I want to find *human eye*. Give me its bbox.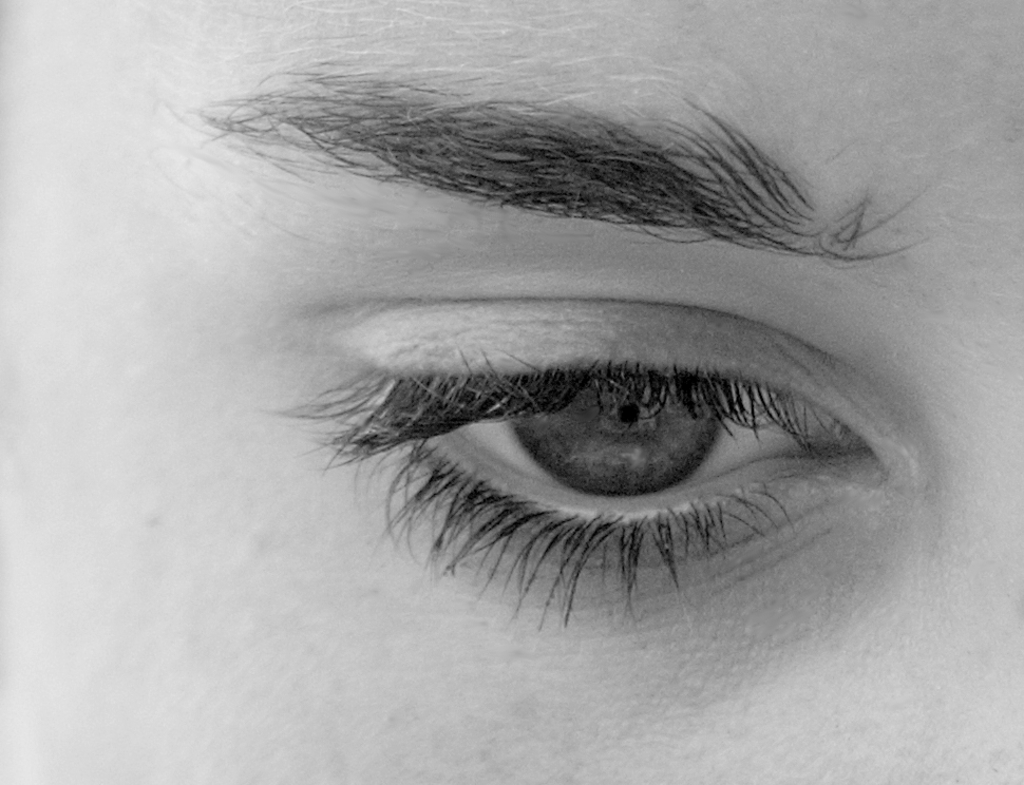
l=312, t=276, r=957, b=618.
